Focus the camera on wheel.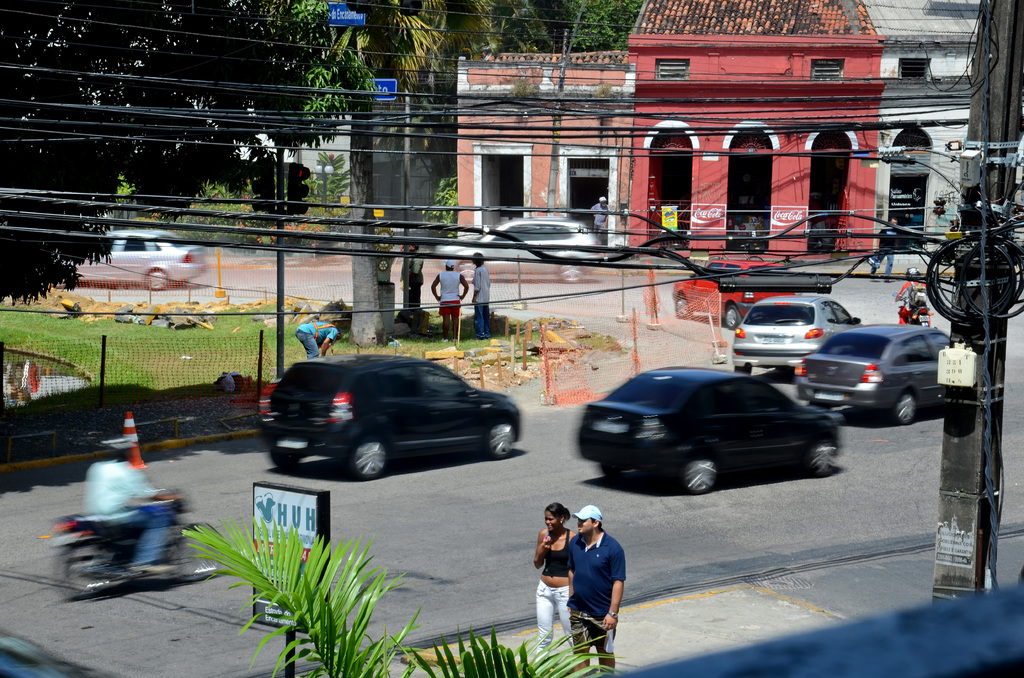
Focus region: crop(681, 457, 719, 495).
